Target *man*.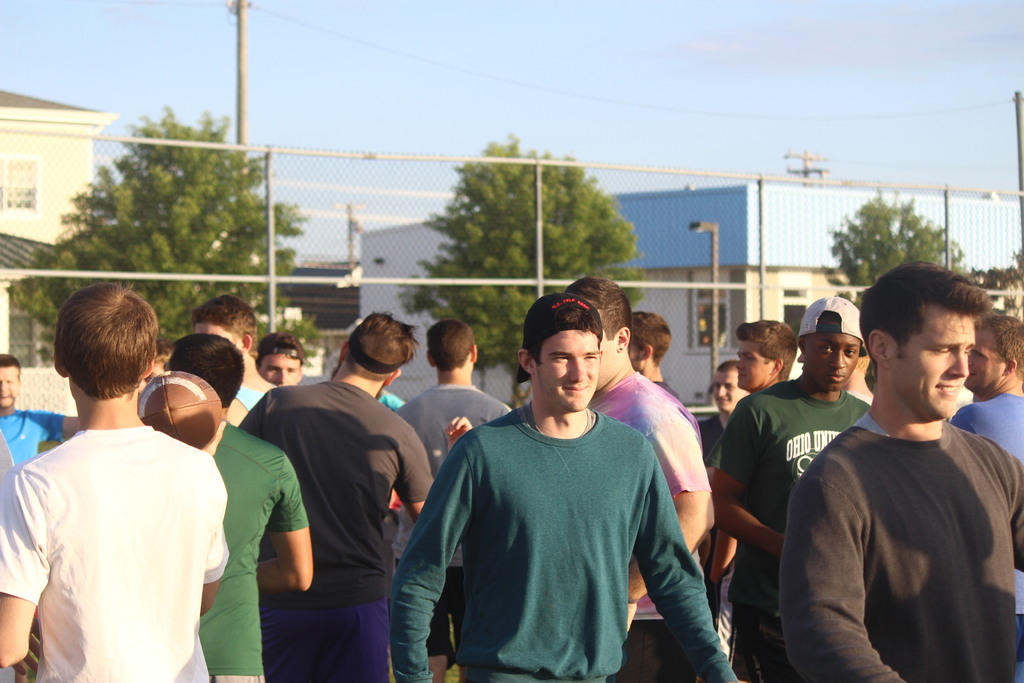
Target region: x1=706, y1=296, x2=873, y2=682.
